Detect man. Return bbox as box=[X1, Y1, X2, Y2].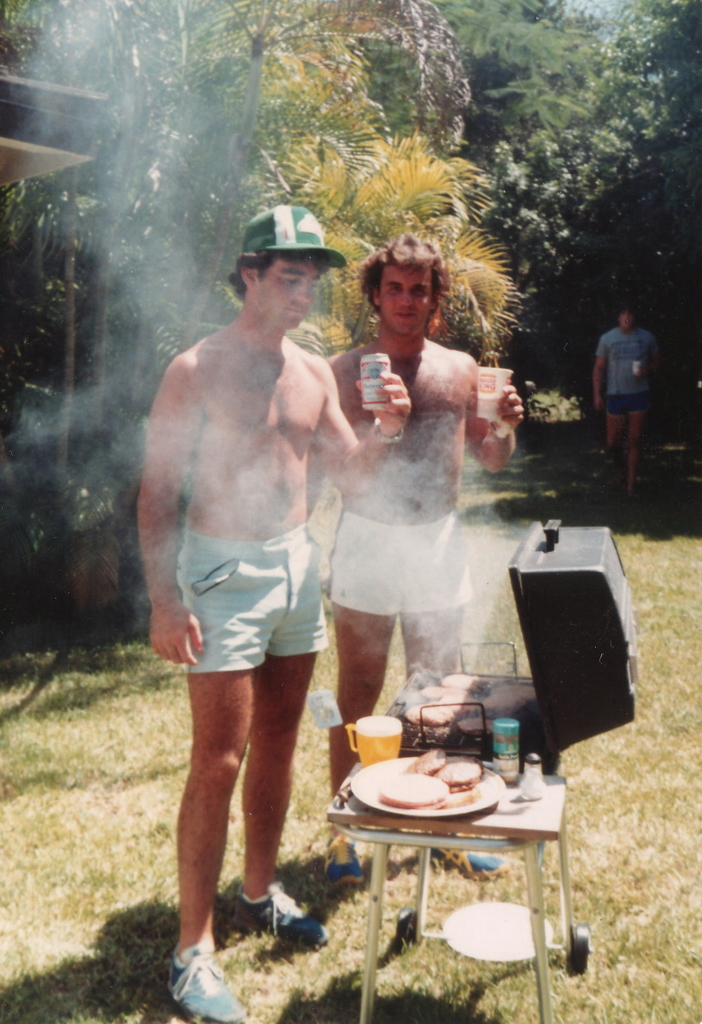
box=[596, 301, 659, 509].
